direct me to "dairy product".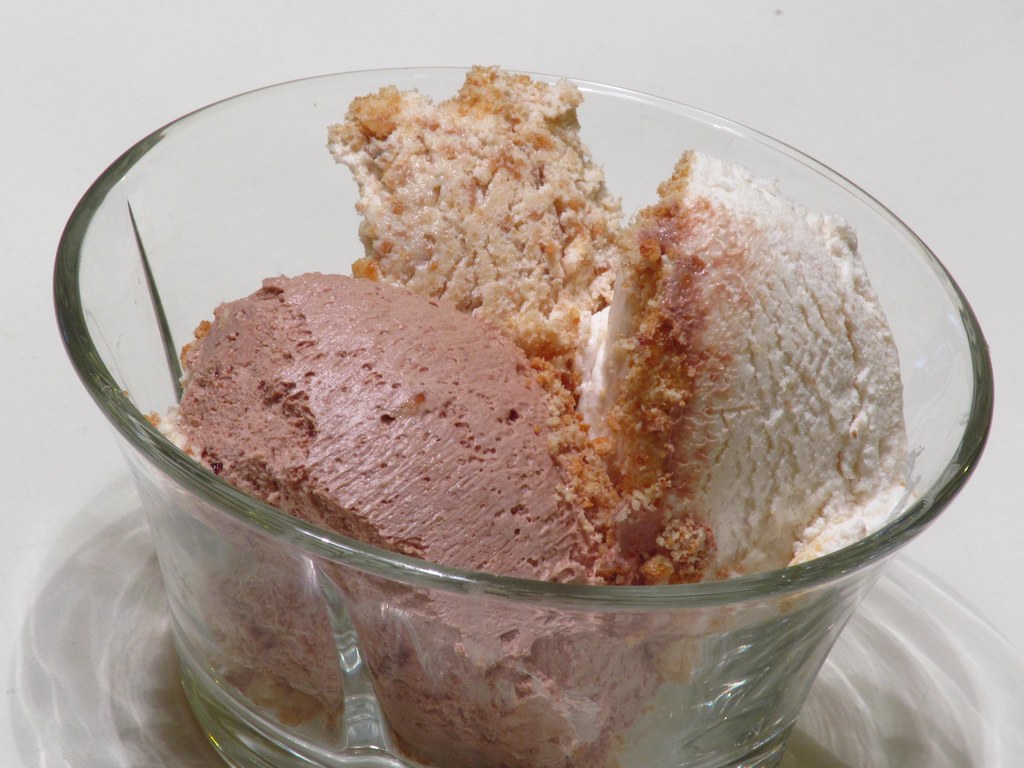
Direction: bbox=(593, 159, 943, 671).
